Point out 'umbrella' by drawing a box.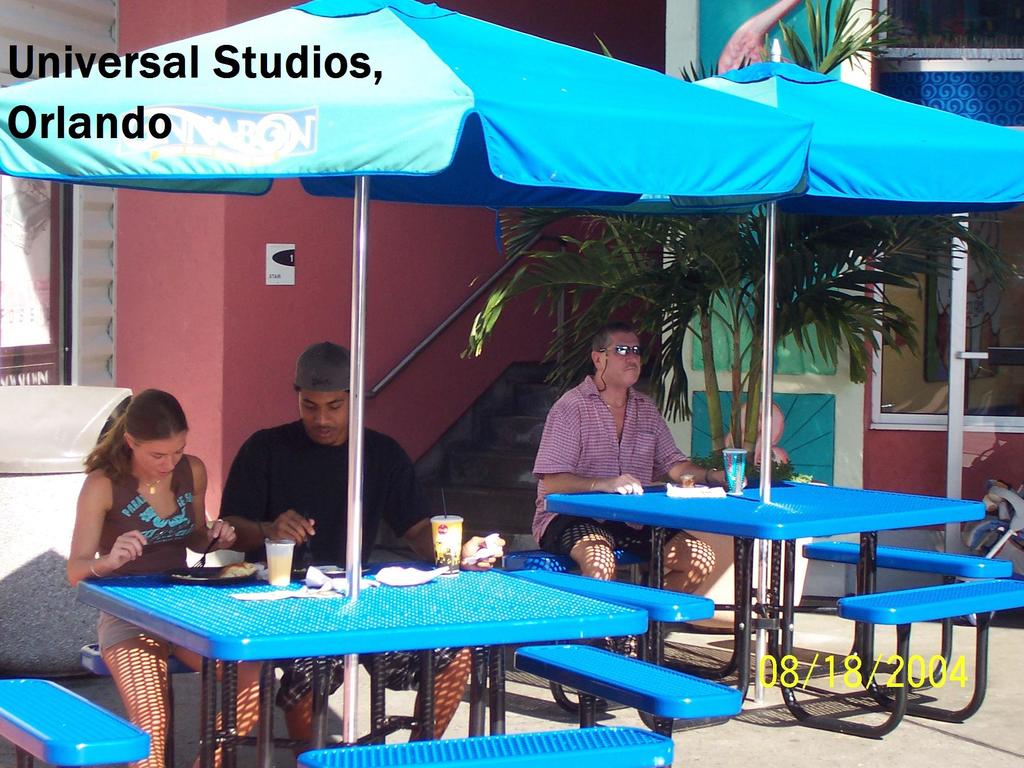
select_region(564, 36, 1023, 406).
